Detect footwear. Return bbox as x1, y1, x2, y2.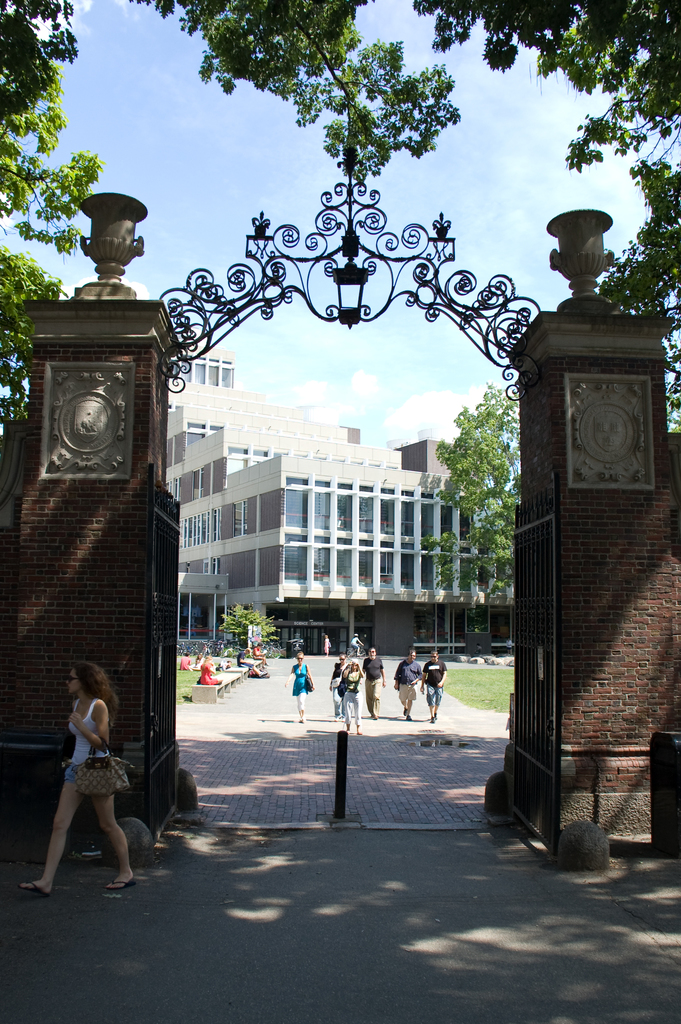
17, 882, 49, 899.
